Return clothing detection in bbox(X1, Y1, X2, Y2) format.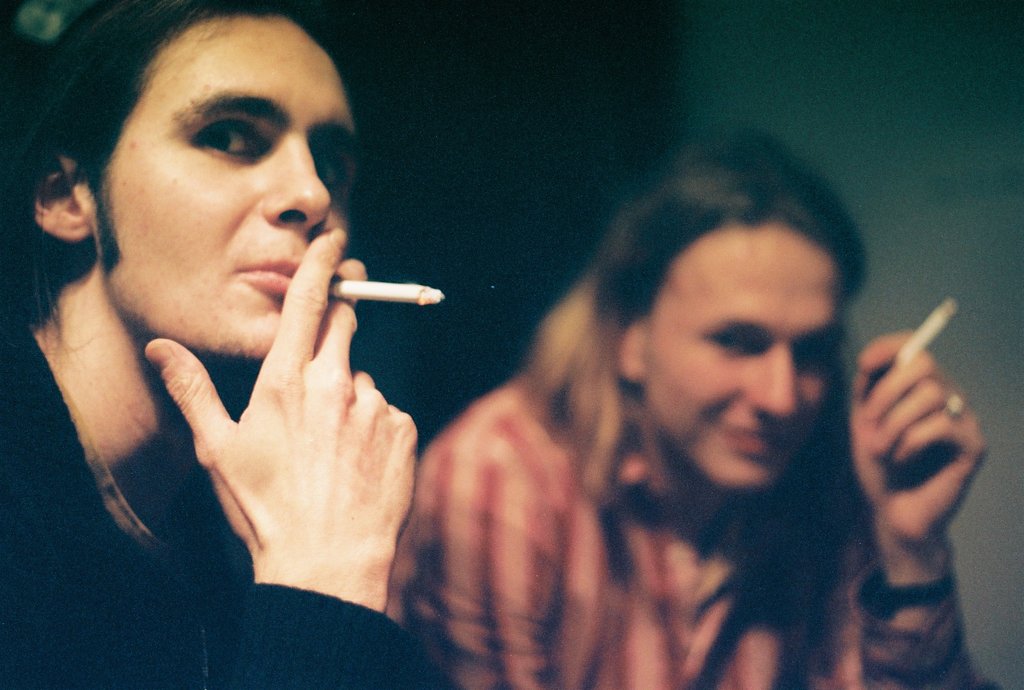
bbox(0, 315, 440, 689).
